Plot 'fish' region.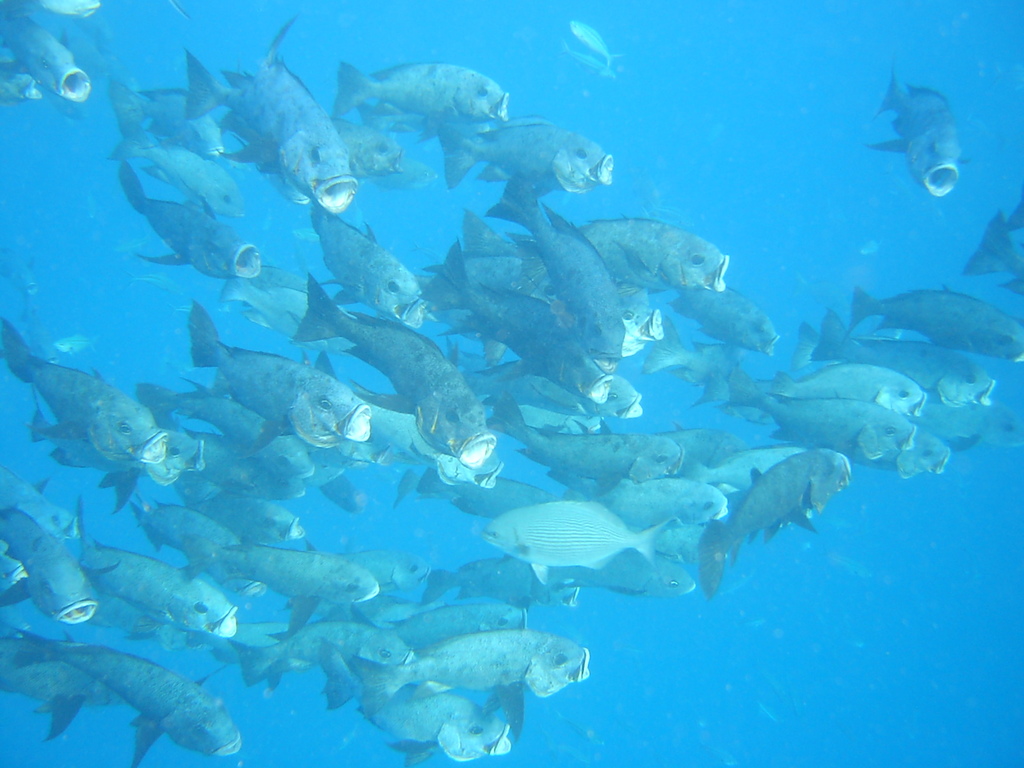
Plotted at <box>701,445,851,596</box>.
